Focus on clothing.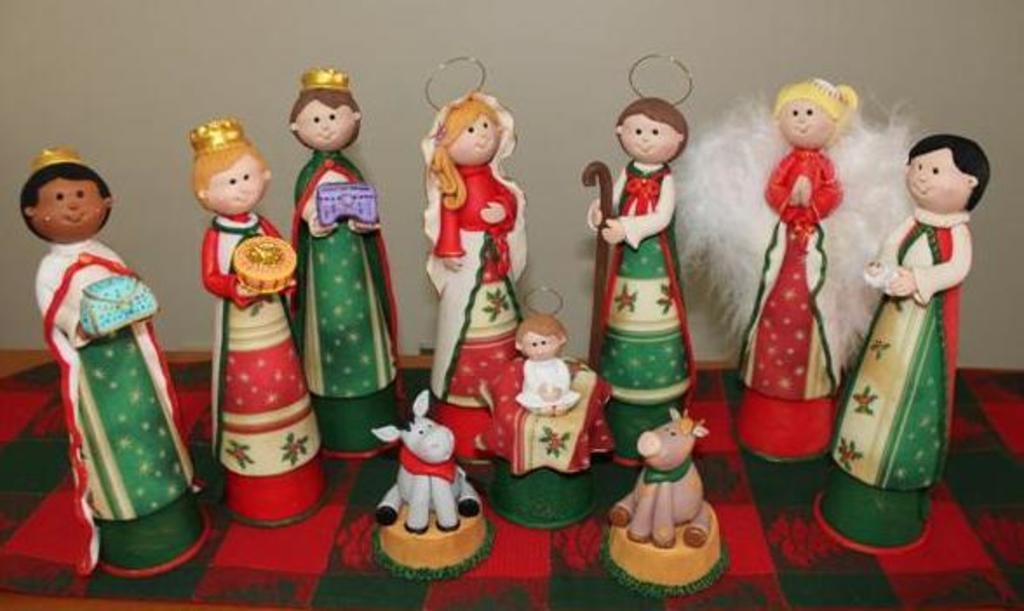
Focused at 291 141 406 460.
